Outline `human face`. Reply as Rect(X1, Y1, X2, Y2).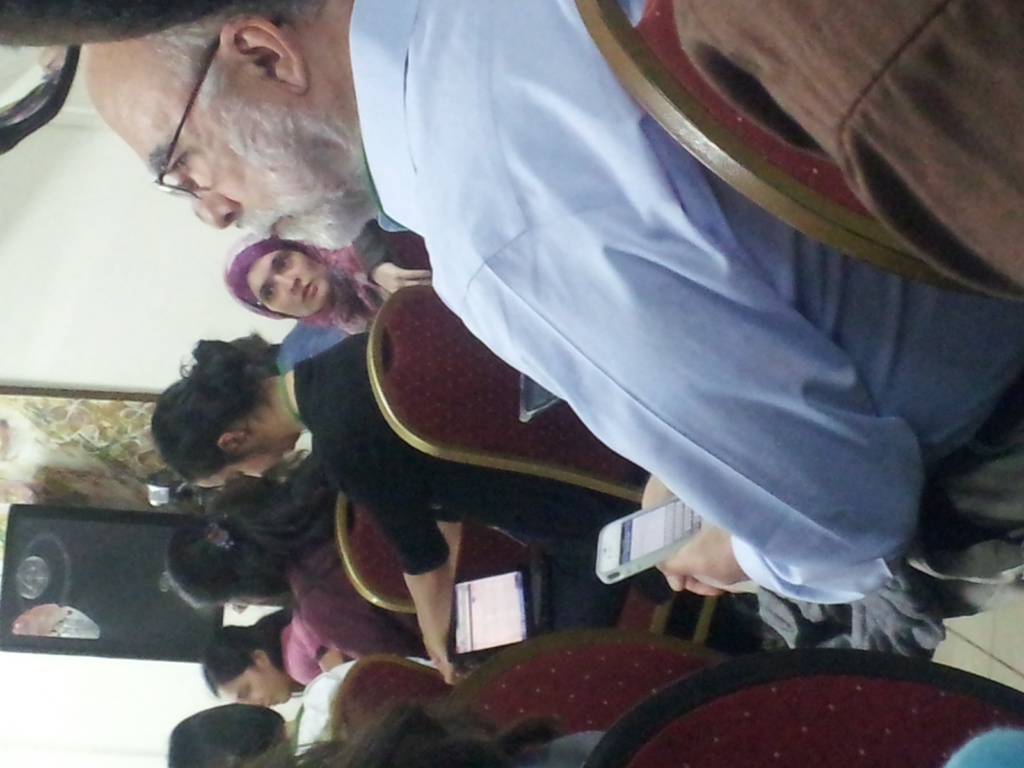
Rect(215, 675, 288, 708).
